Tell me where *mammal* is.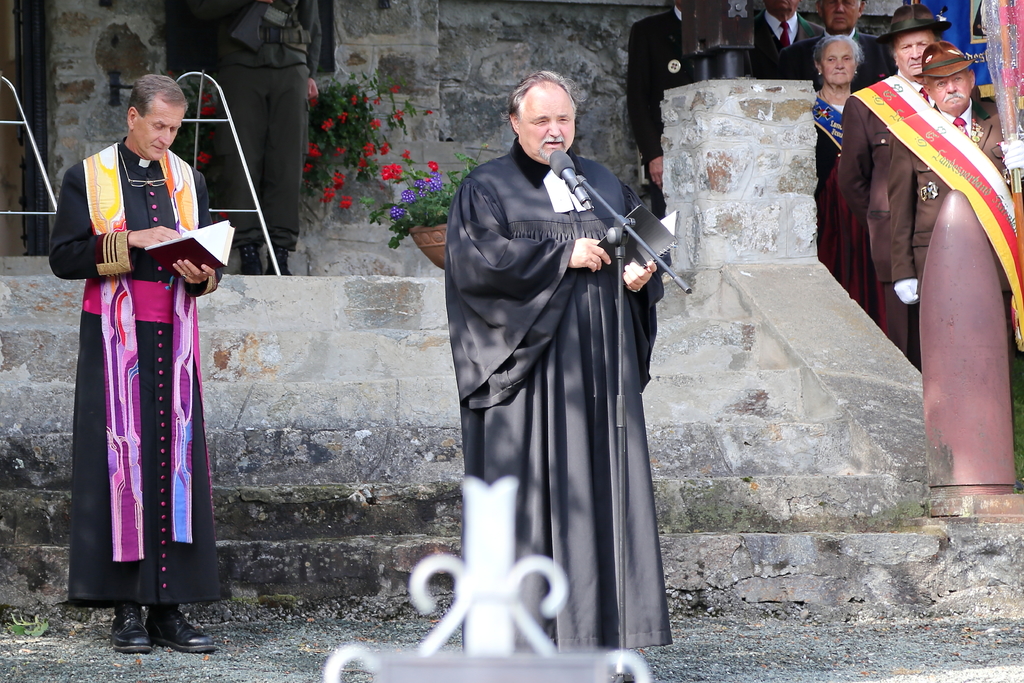
*mammal* is at (left=833, top=3, right=950, bottom=345).
